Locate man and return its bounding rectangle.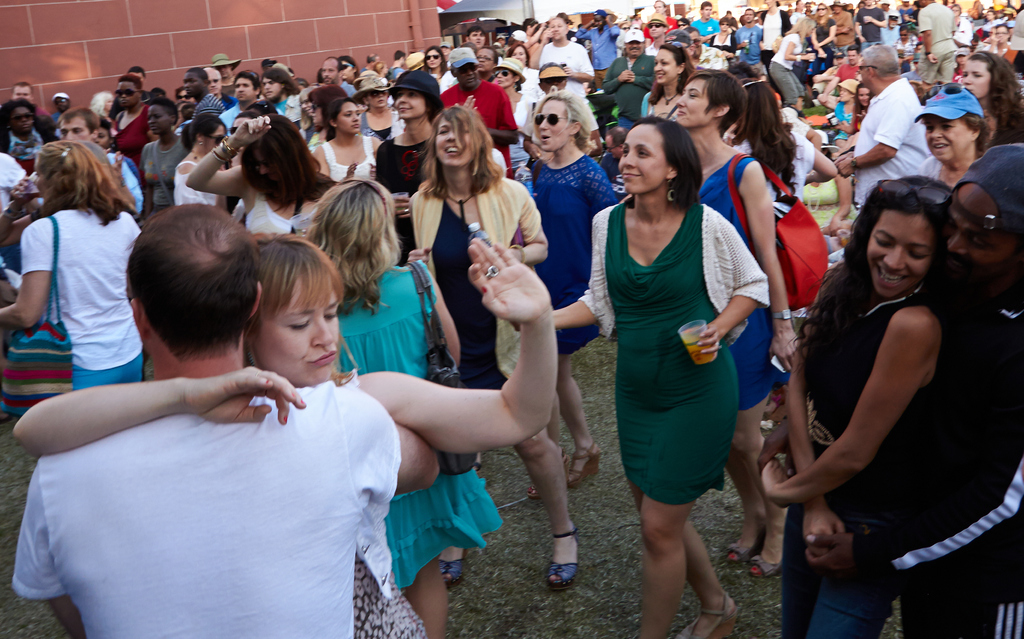
<bbox>853, 0, 886, 53</bbox>.
